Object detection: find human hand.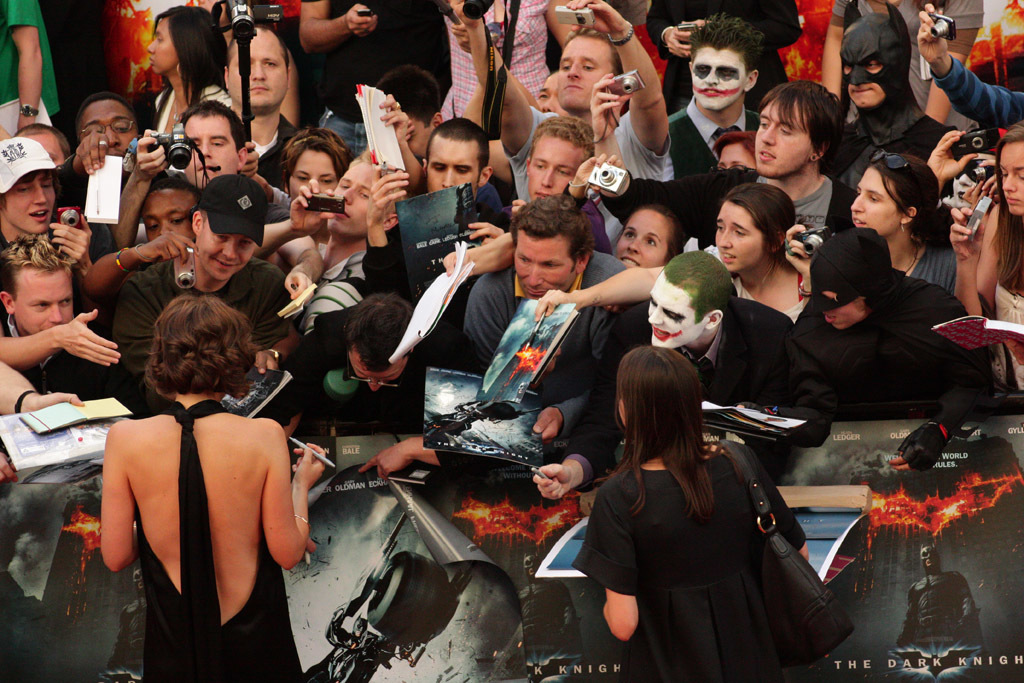
[x1=588, y1=70, x2=630, y2=139].
